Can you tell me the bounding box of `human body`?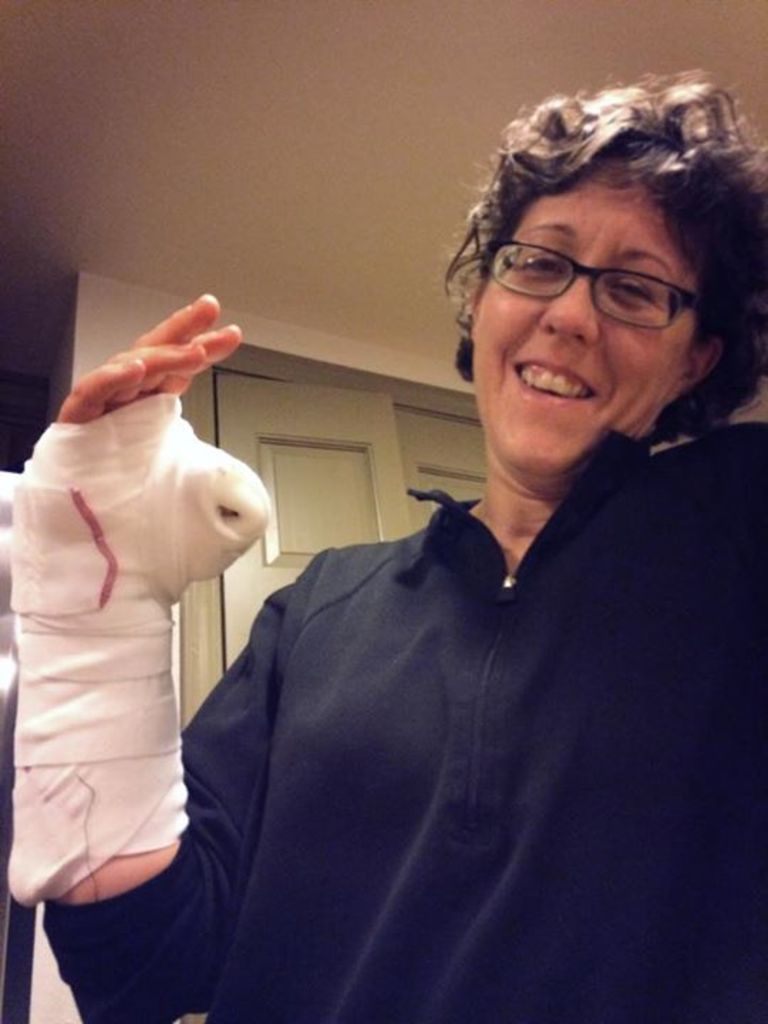
box=[9, 61, 767, 1023].
